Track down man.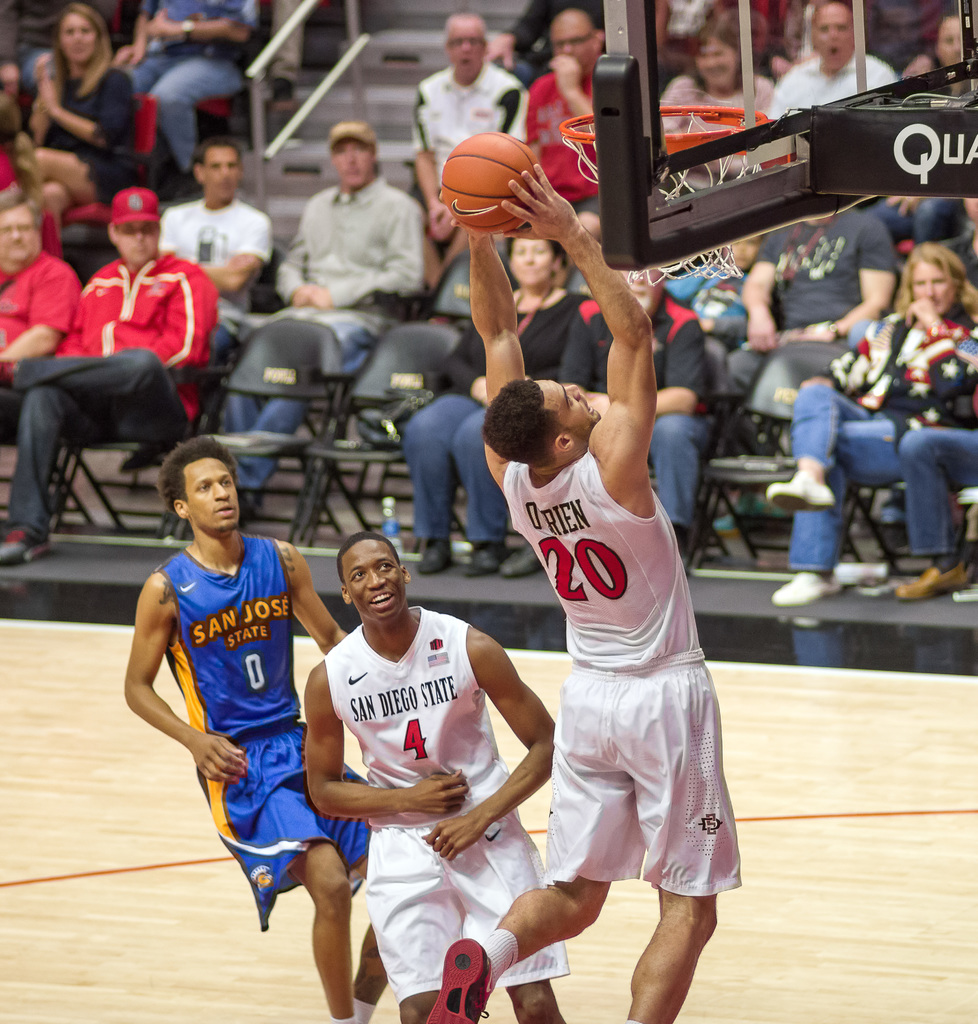
Tracked to bbox=[109, 0, 255, 182].
